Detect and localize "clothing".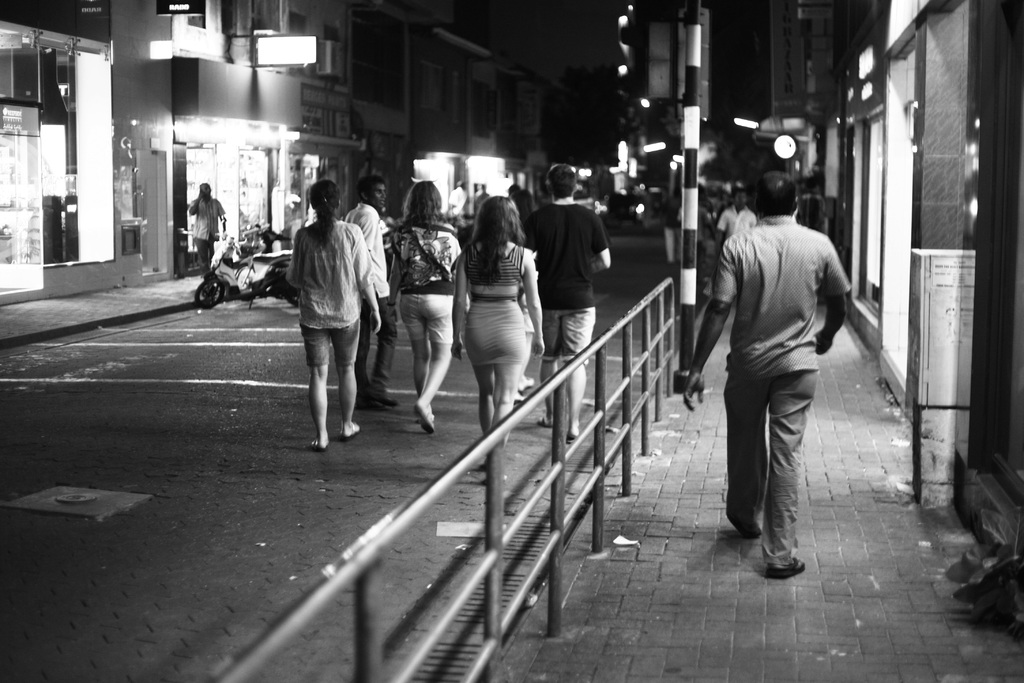
Localized at rect(511, 206, 612, 360).
